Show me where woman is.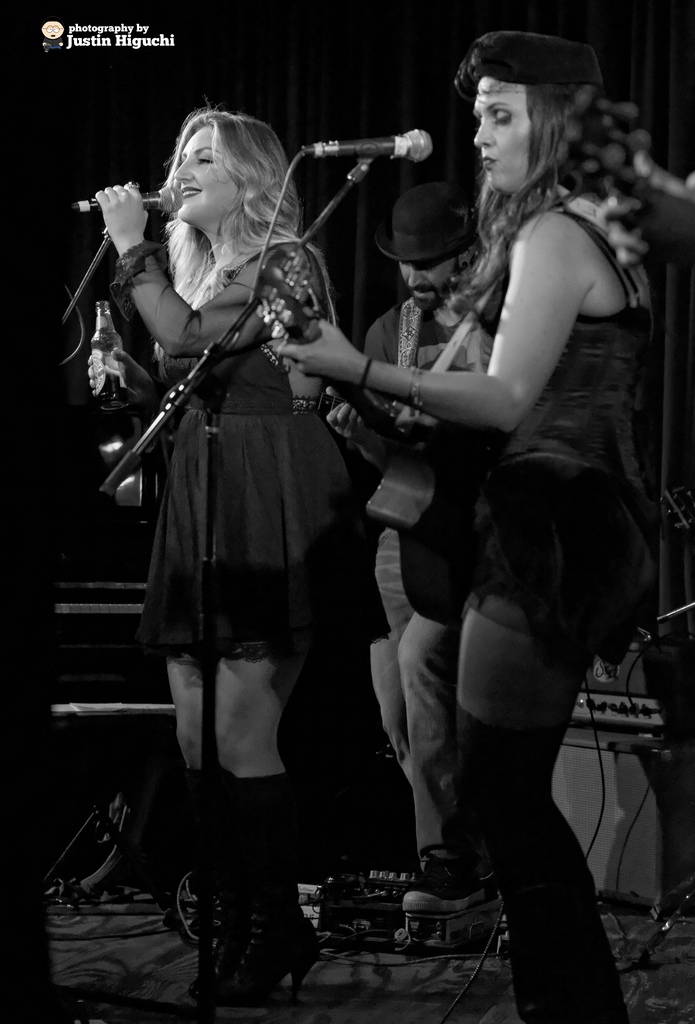
woman is at {"left": 268, "top": 35, "right": 664, "bottom": 1023}.
